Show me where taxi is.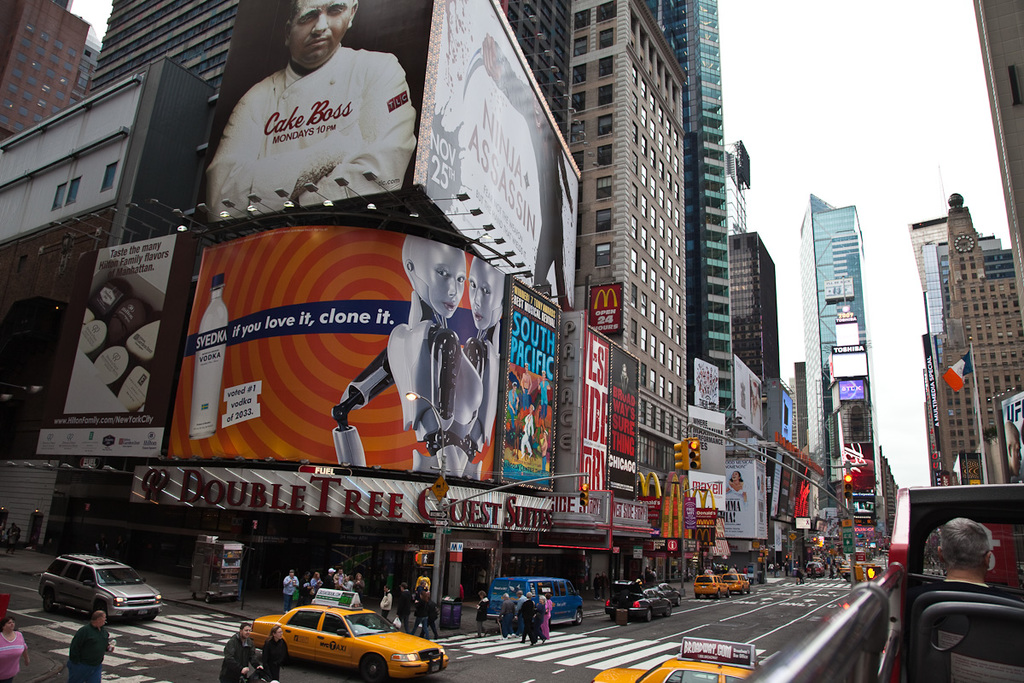
taxi is at (806, 558, 826, 577).
